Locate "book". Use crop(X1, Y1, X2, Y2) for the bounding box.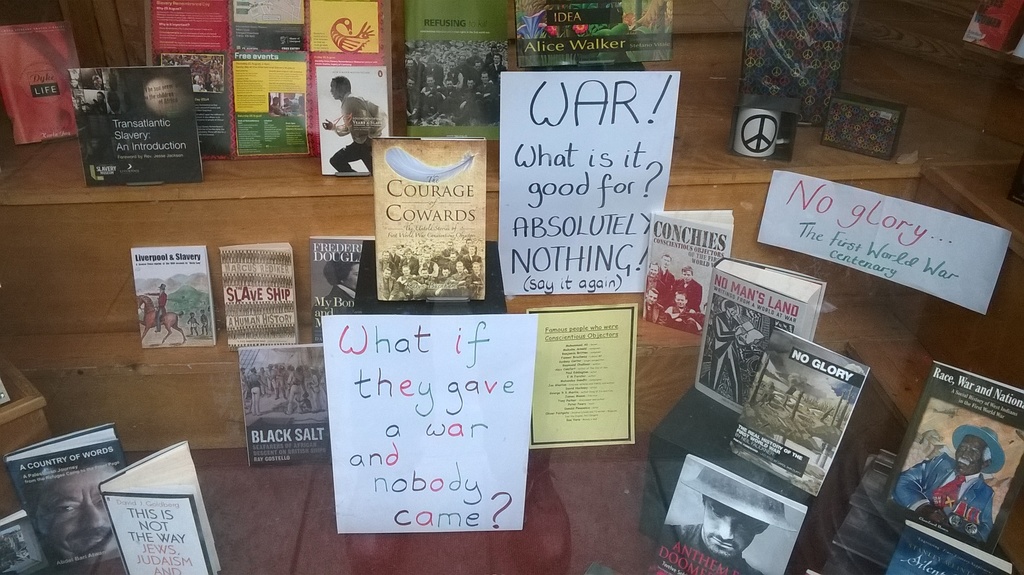
crop(229, 54, 309, 159).
